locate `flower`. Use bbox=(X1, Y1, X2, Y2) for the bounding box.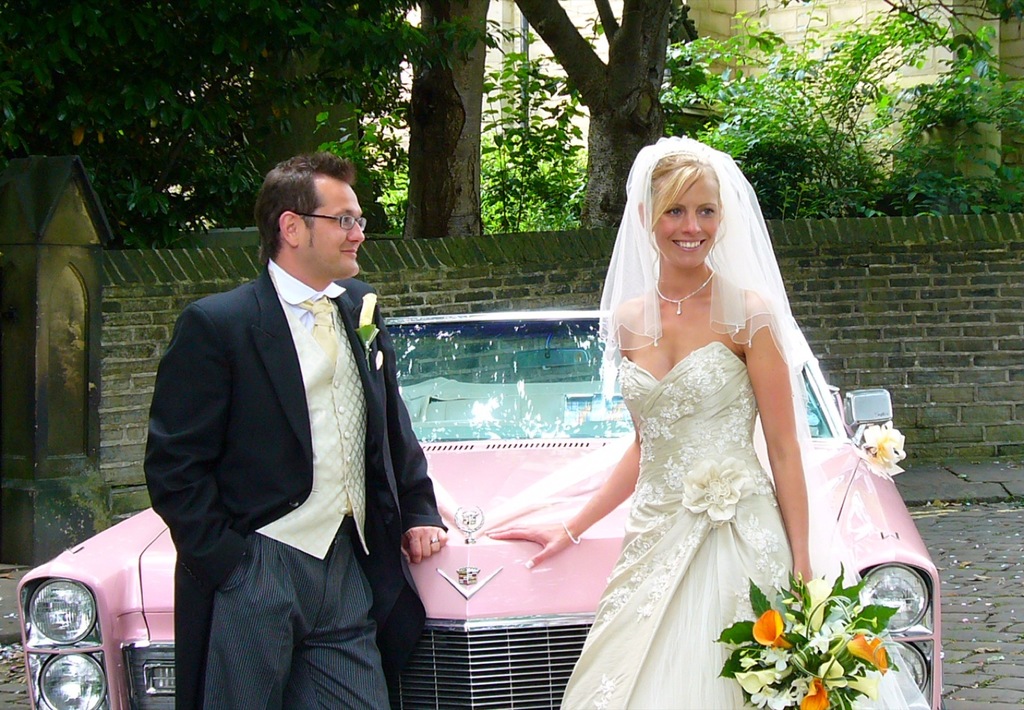
bbox=(683, 452, 747, 523).
